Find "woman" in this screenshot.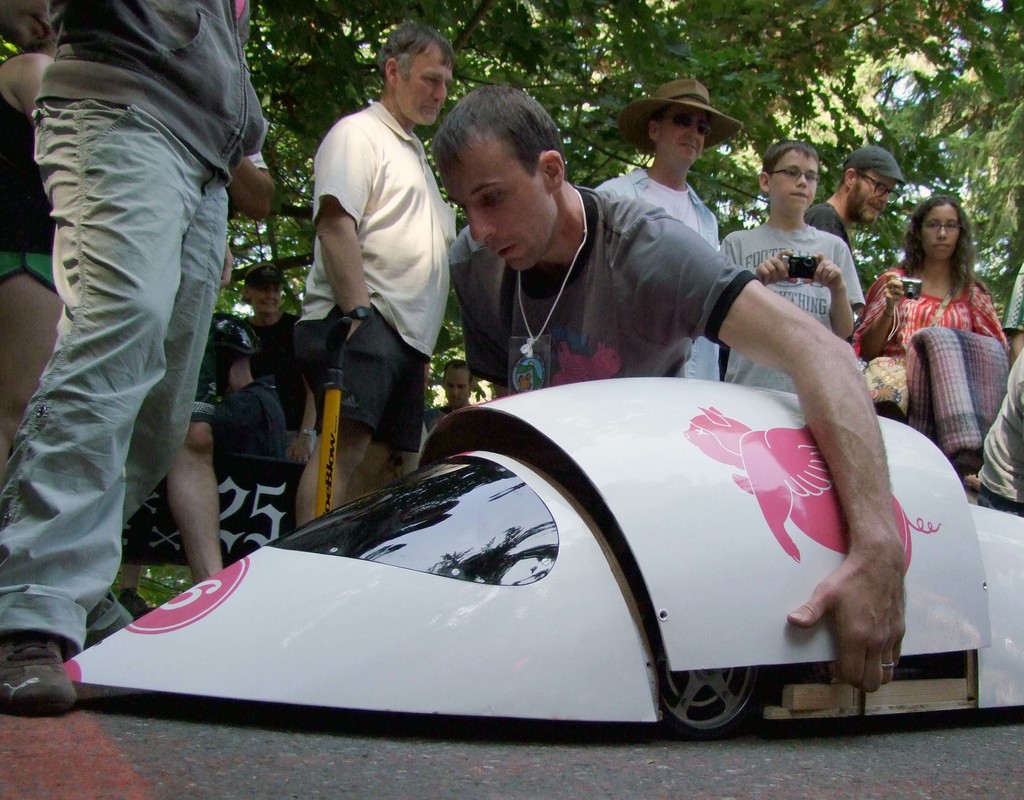
The bounding box for "woman" is (x1=877, y1=188, x2=1012, y2=480).
